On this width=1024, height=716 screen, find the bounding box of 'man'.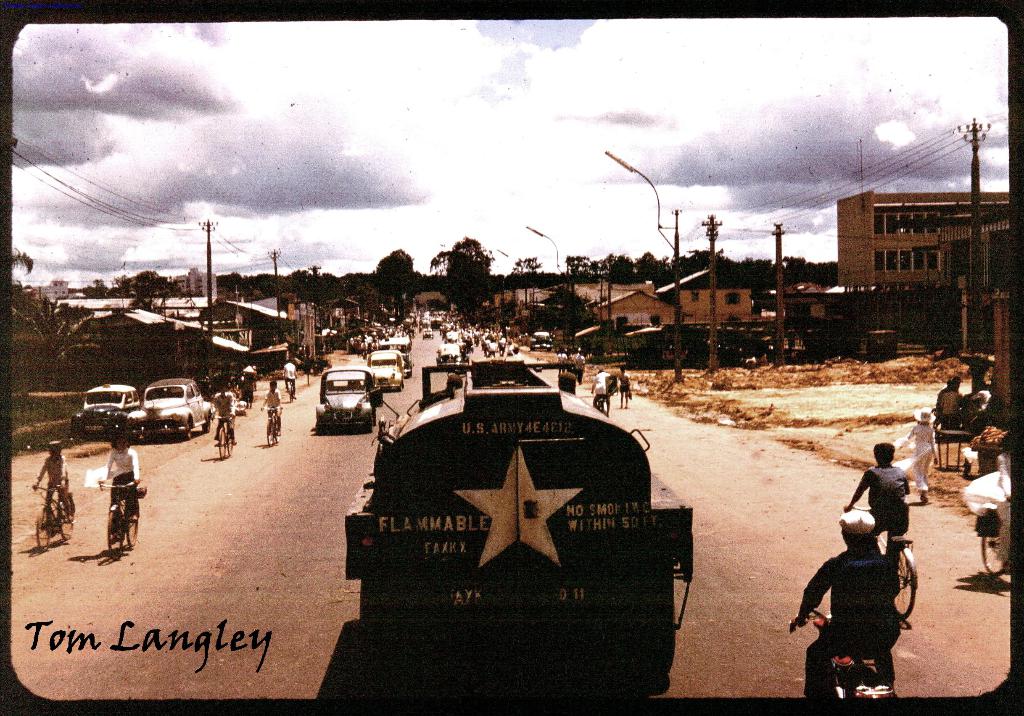
Bounding box: <box>497,338,502,365</box>.
